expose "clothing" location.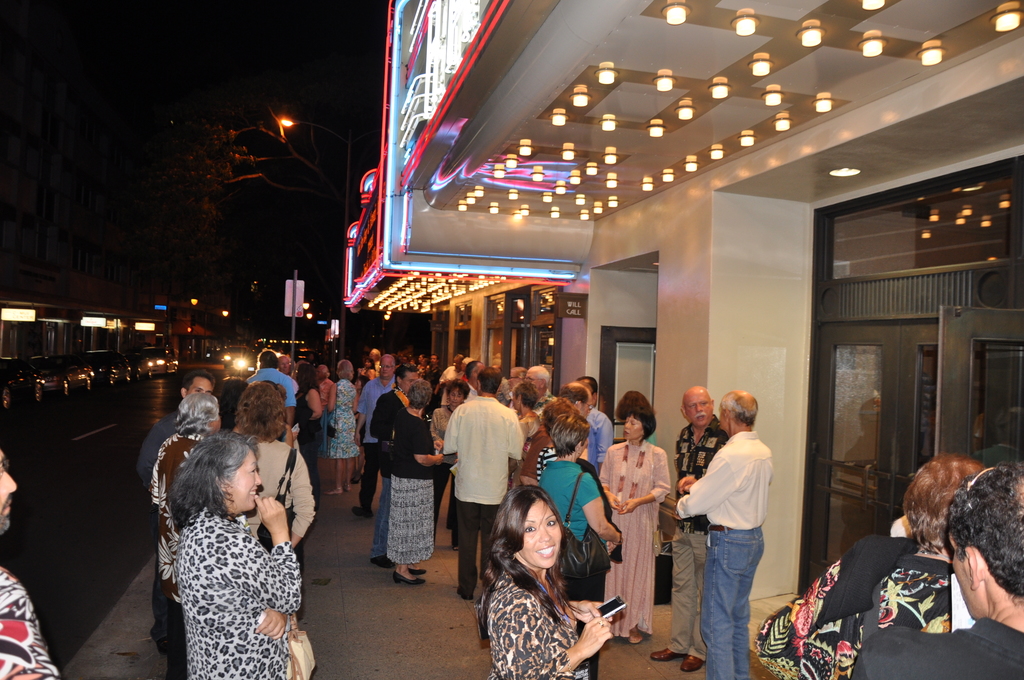
Exposed at box=[148, 471, 317, 668].
